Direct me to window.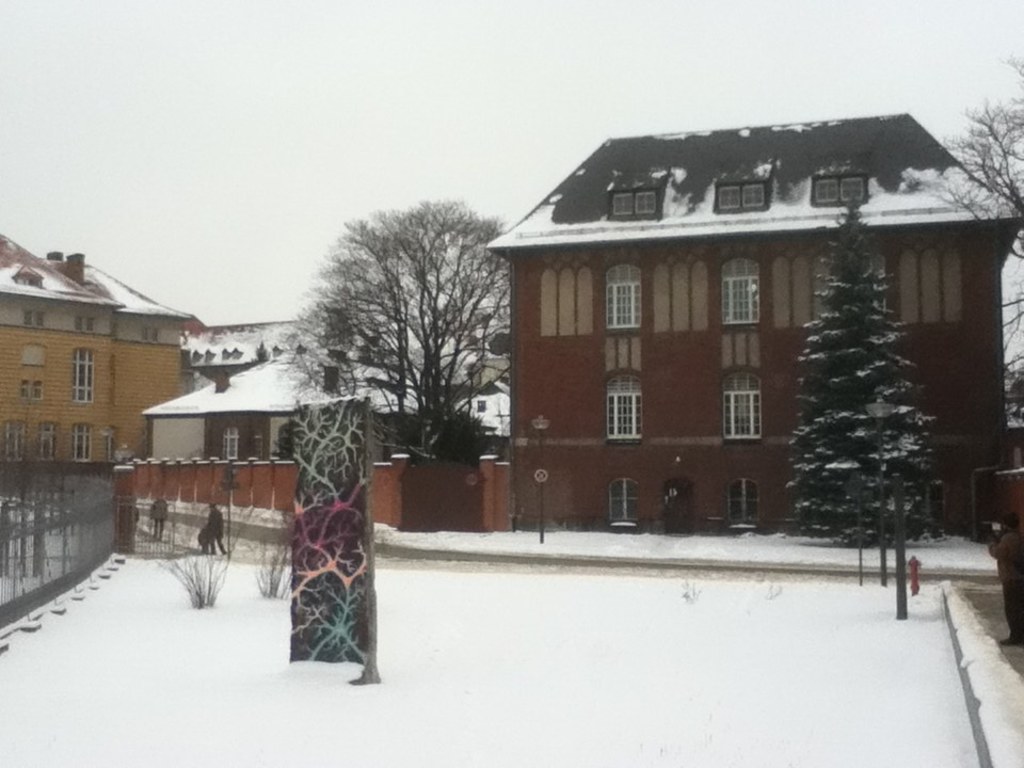
Direction: box(606, 481, 639, 517).
